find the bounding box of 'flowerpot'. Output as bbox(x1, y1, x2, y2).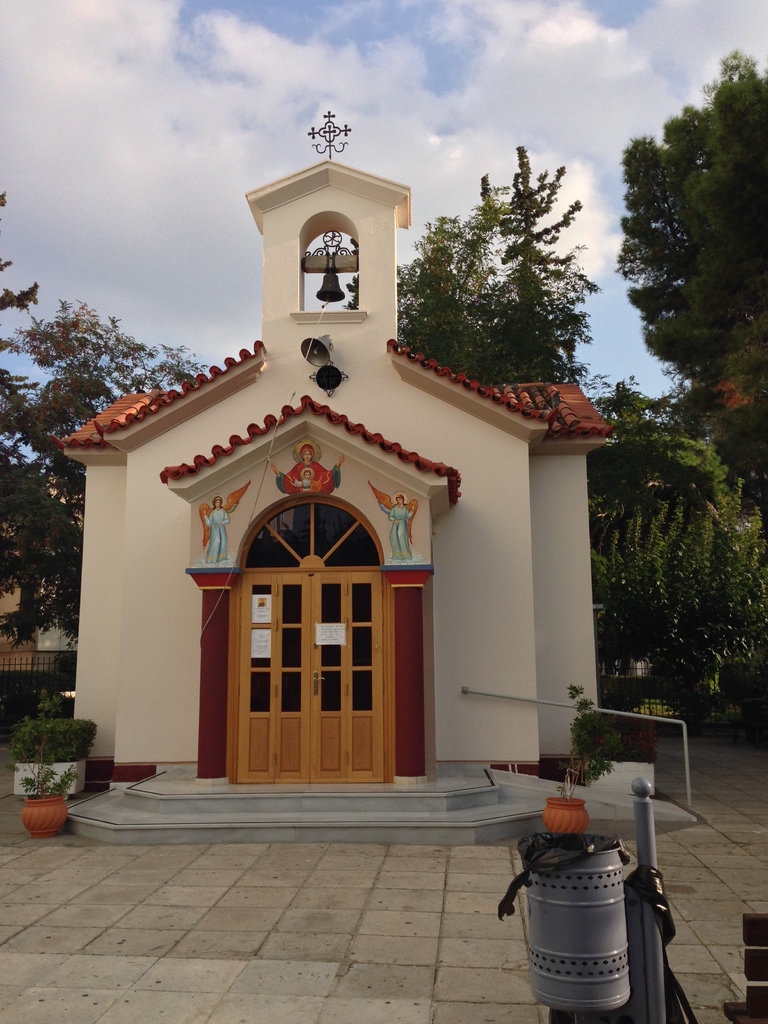
bbox(19, 795, 70, 840).
